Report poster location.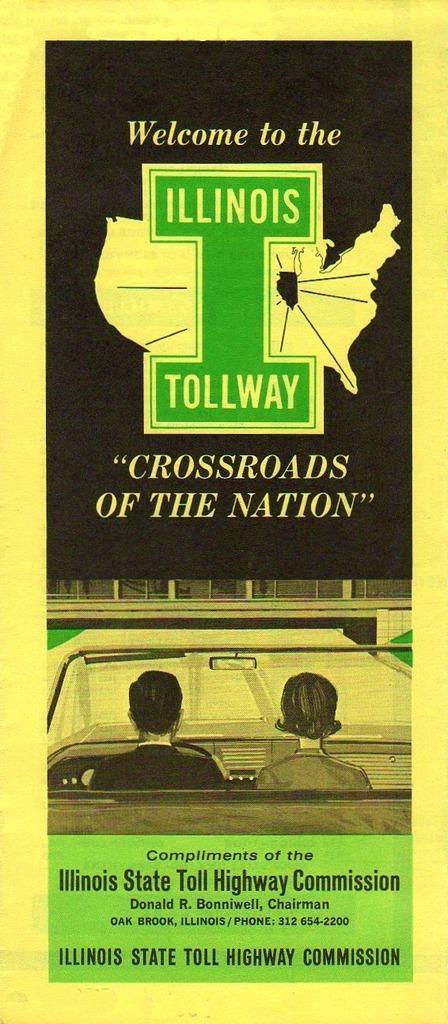
Report: (left=0, top=0, right=447, bottom=1023).
